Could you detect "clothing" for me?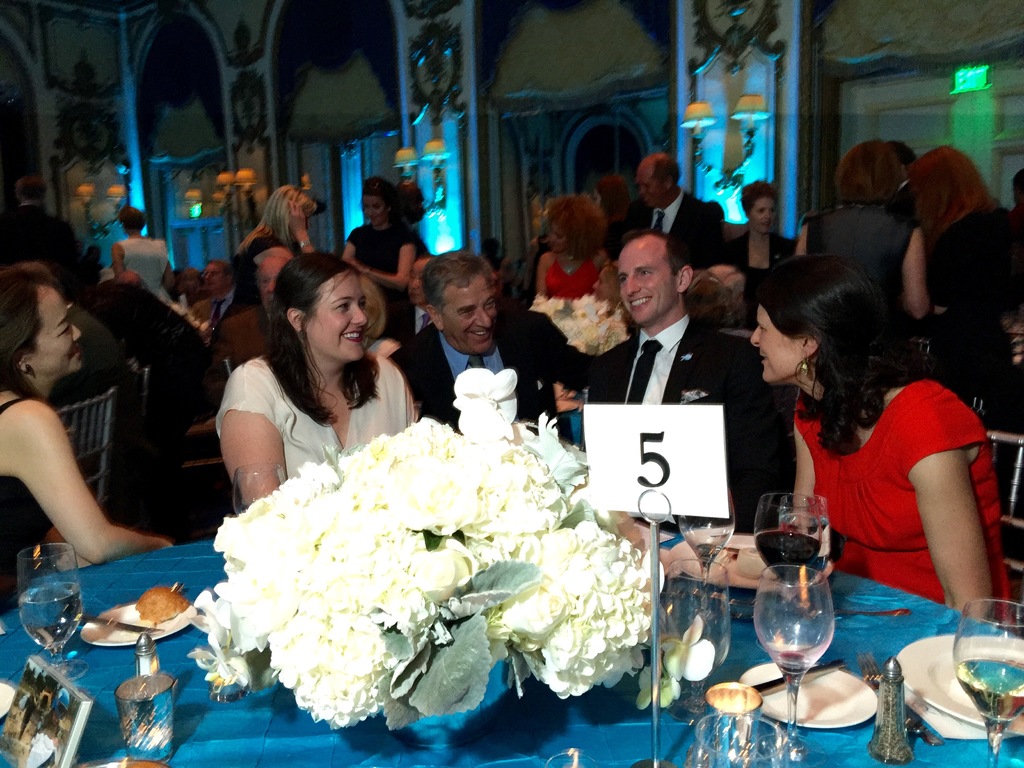
Detection result: box=[200, 237, 268, 339].
